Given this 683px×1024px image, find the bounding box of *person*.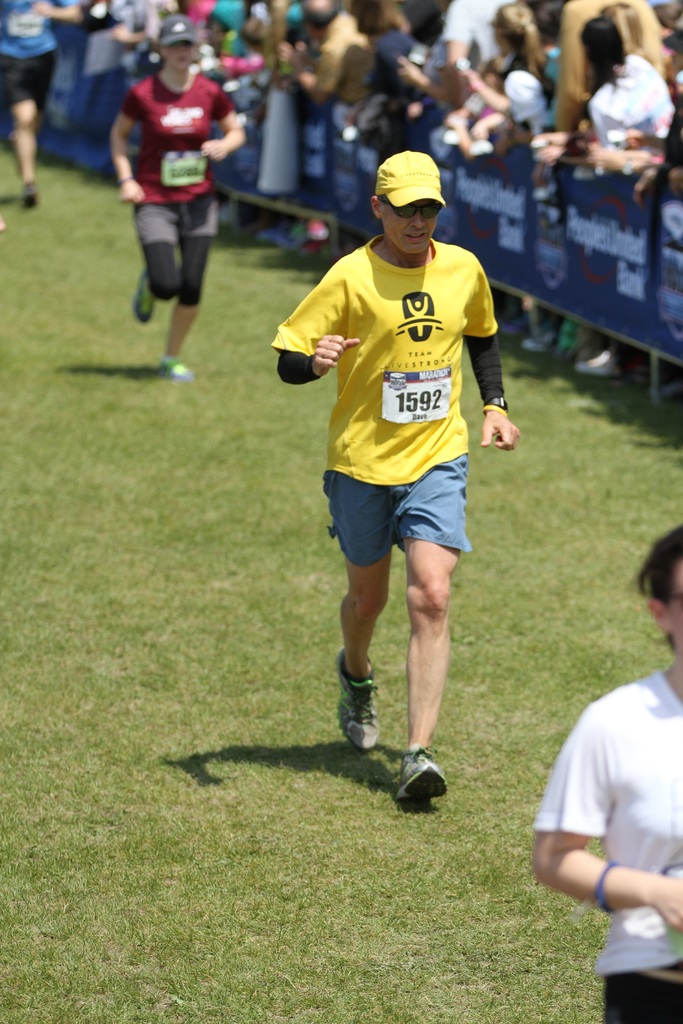
bbox=(104, 11, 246, 378).
